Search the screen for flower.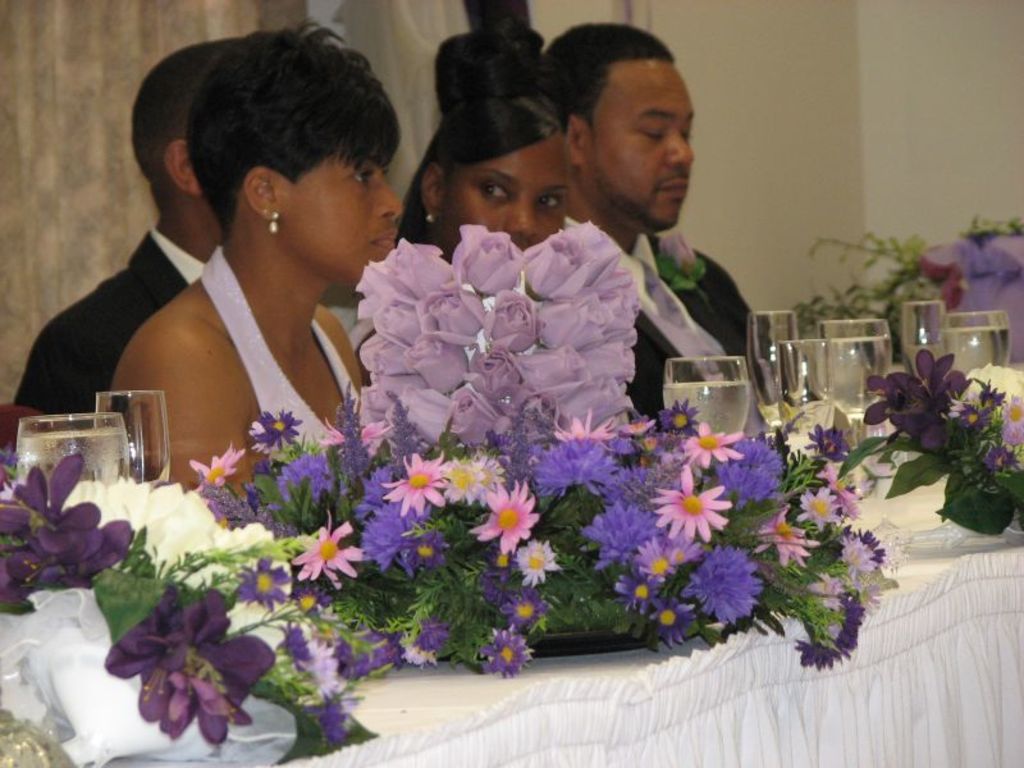
Found at (left=99, top=575, right=273, bottom=754).
